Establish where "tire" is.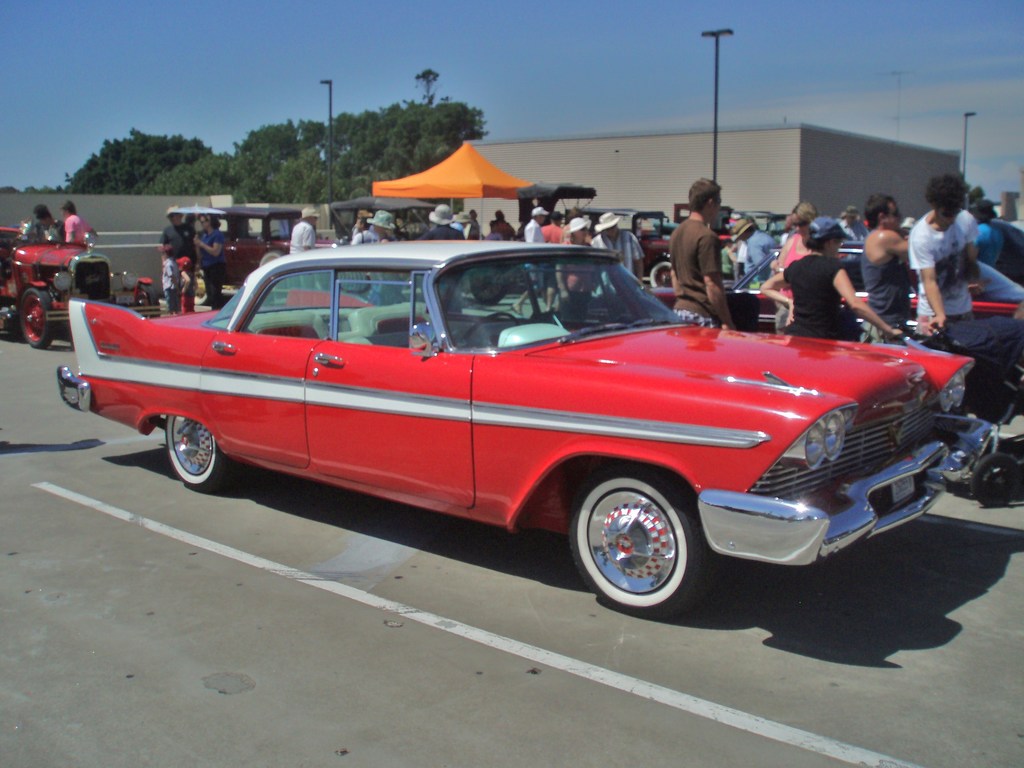
Established at [left=161, top=411, right=230, bottom=495].
